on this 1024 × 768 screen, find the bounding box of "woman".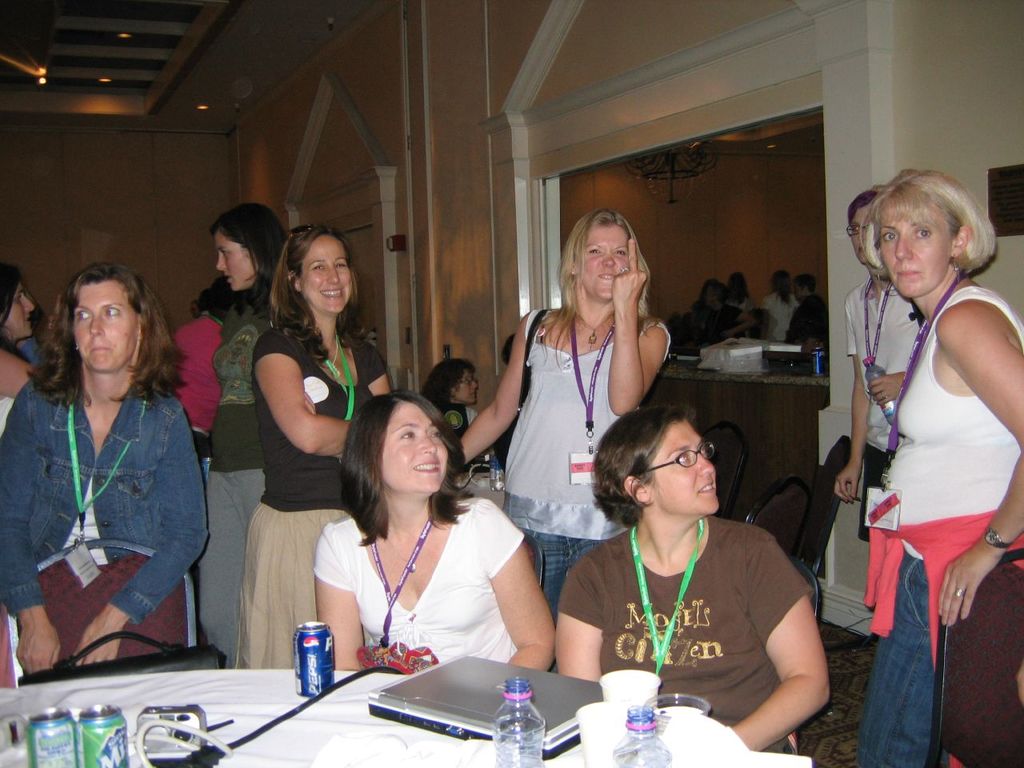
Bounding box: x1=238, y1=223, x2=389, y2=675.
